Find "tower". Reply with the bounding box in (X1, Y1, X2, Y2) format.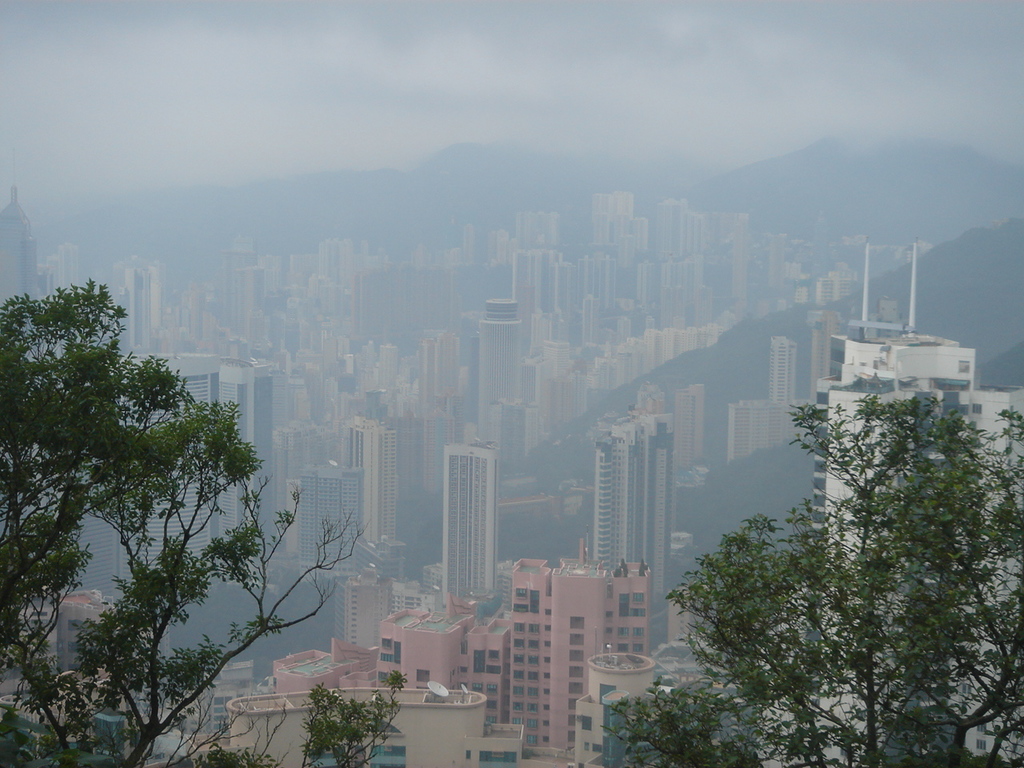
(474, 297, 522, 441).
